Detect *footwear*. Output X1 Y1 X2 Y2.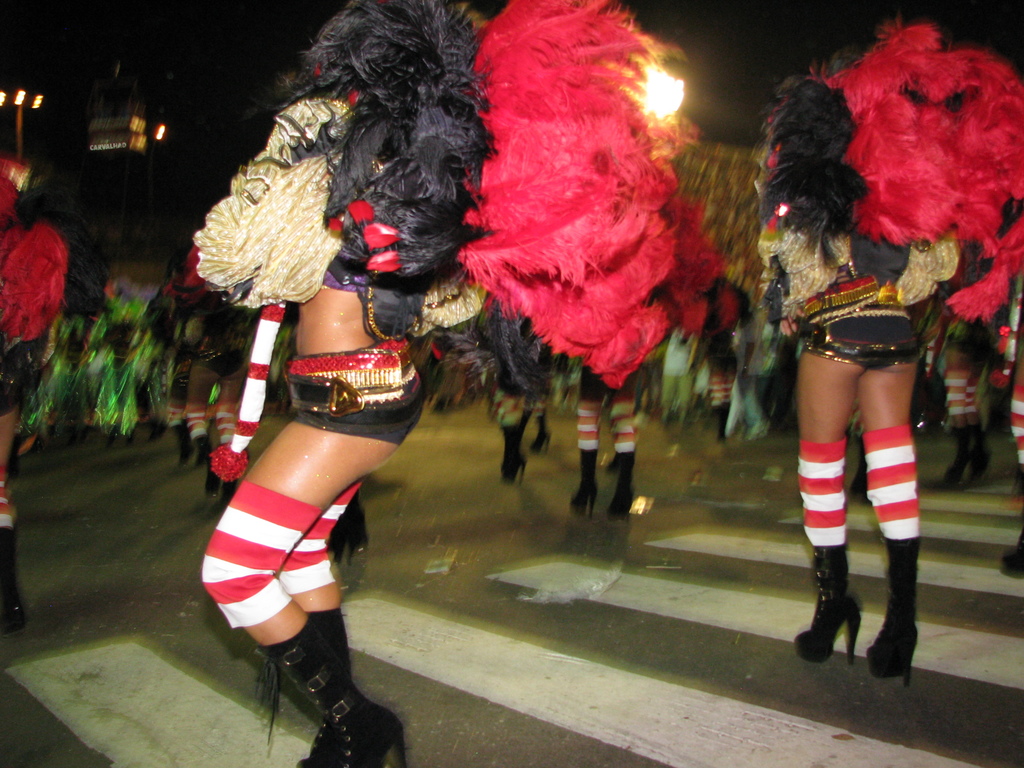
964 420 993 478.
